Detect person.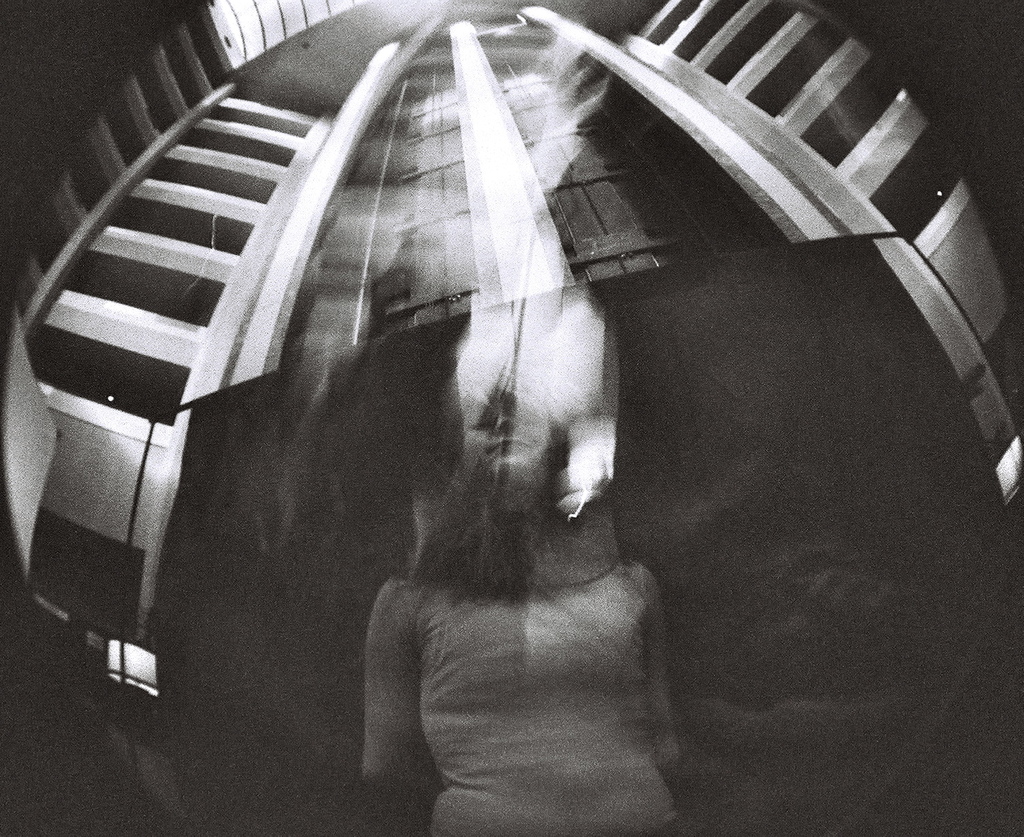
Detected at (x1=297, y1=208, x2=690, y2=797).
